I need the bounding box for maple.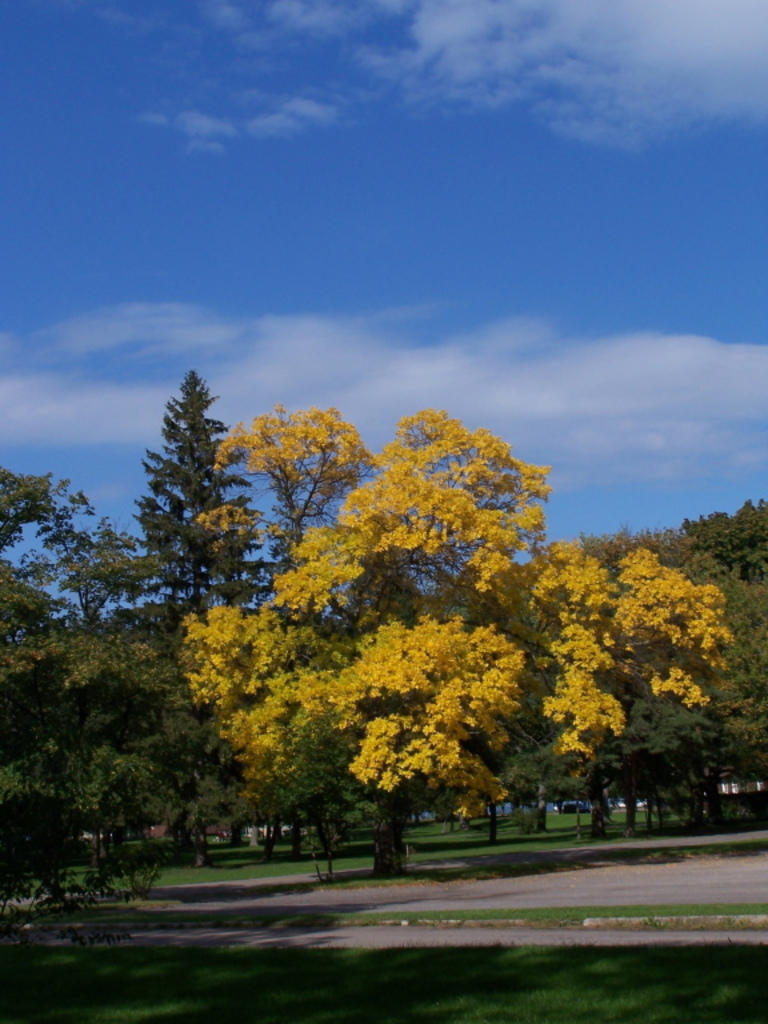
Here it is: BBox(649, 487, 767, 837).
